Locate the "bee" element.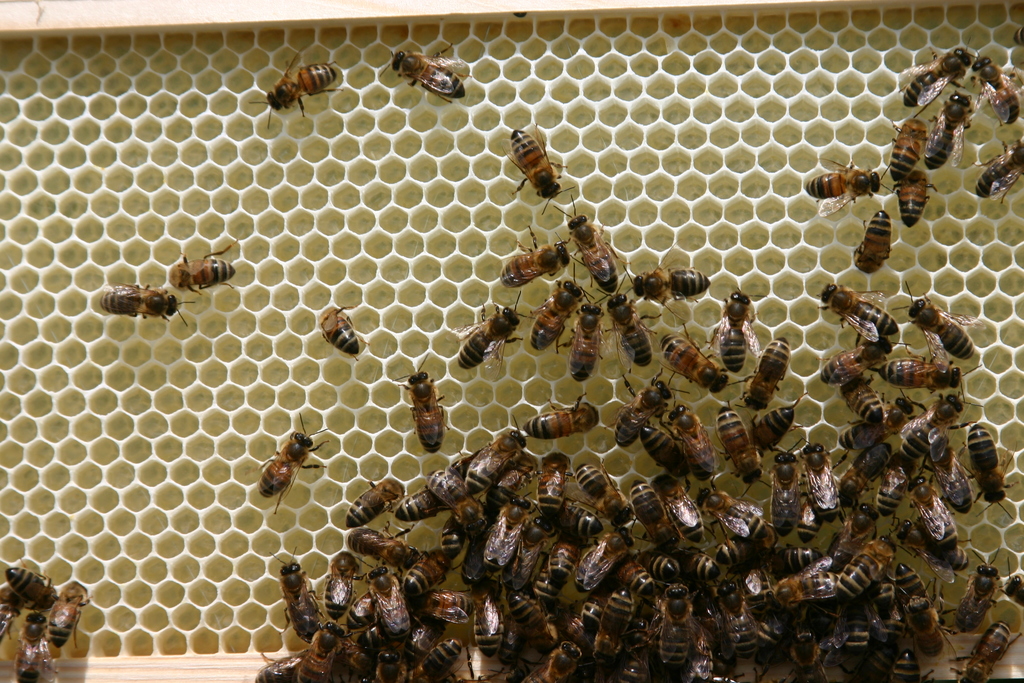
Element bbox: l=953, t=627, r=1018, b=680.
